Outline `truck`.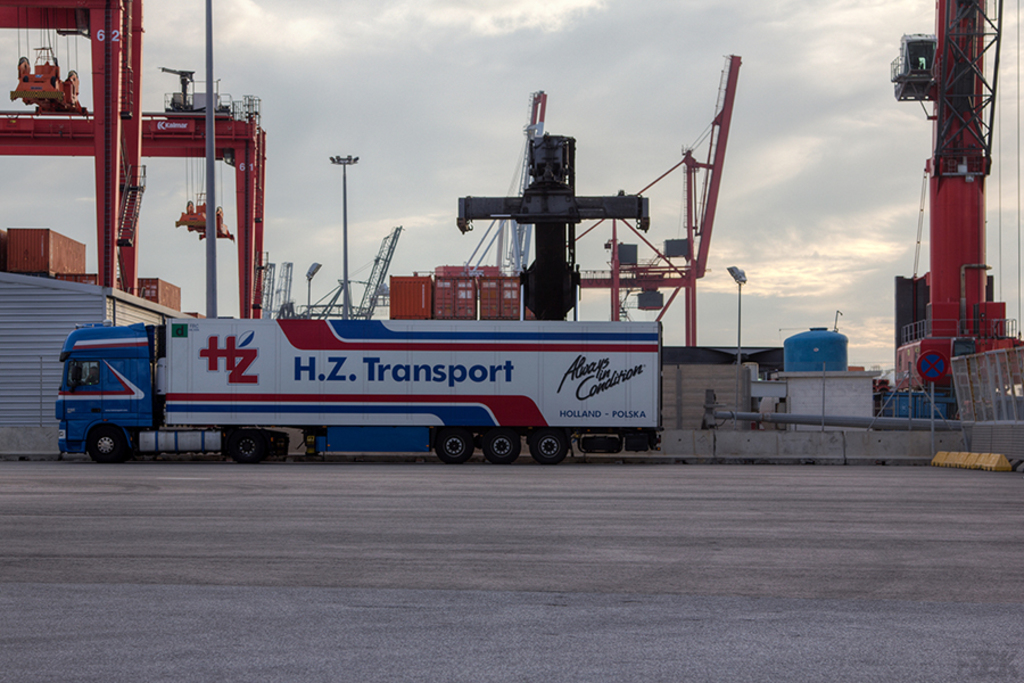
Outline: [53, 314, 667, 468].
